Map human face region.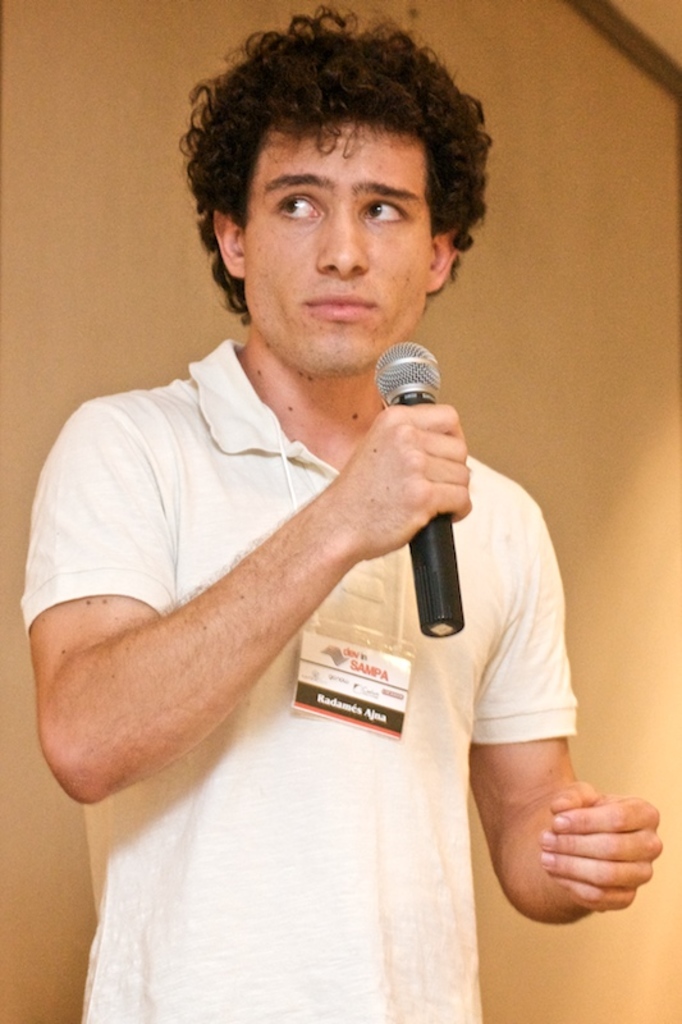
Mapped to BBox(246, 124, 426, 379).
